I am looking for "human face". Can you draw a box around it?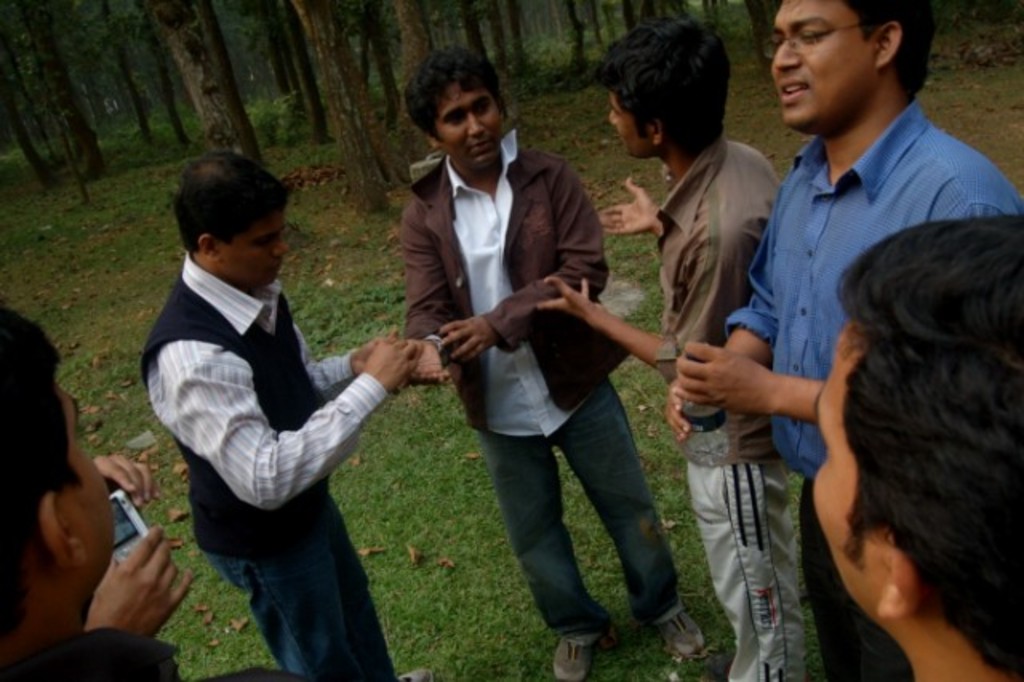
Sure, the bounding box is [left=608, top=90, right=650, bottom=160].
